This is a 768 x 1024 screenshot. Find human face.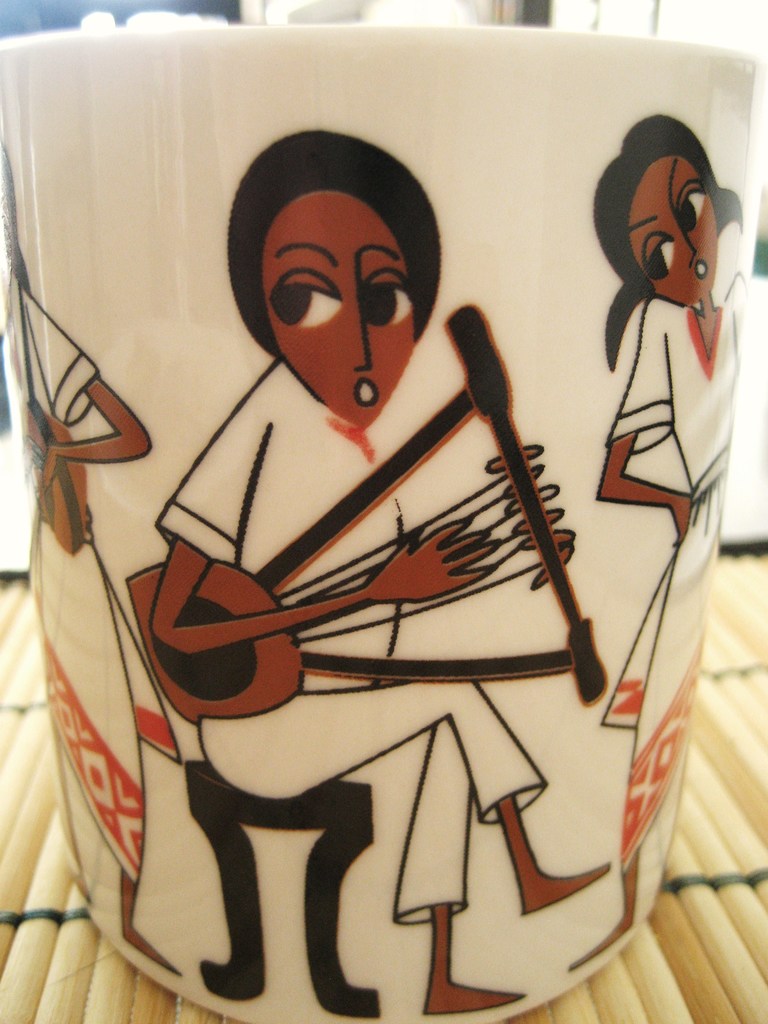
Bounding box: 260 192 414 426.
